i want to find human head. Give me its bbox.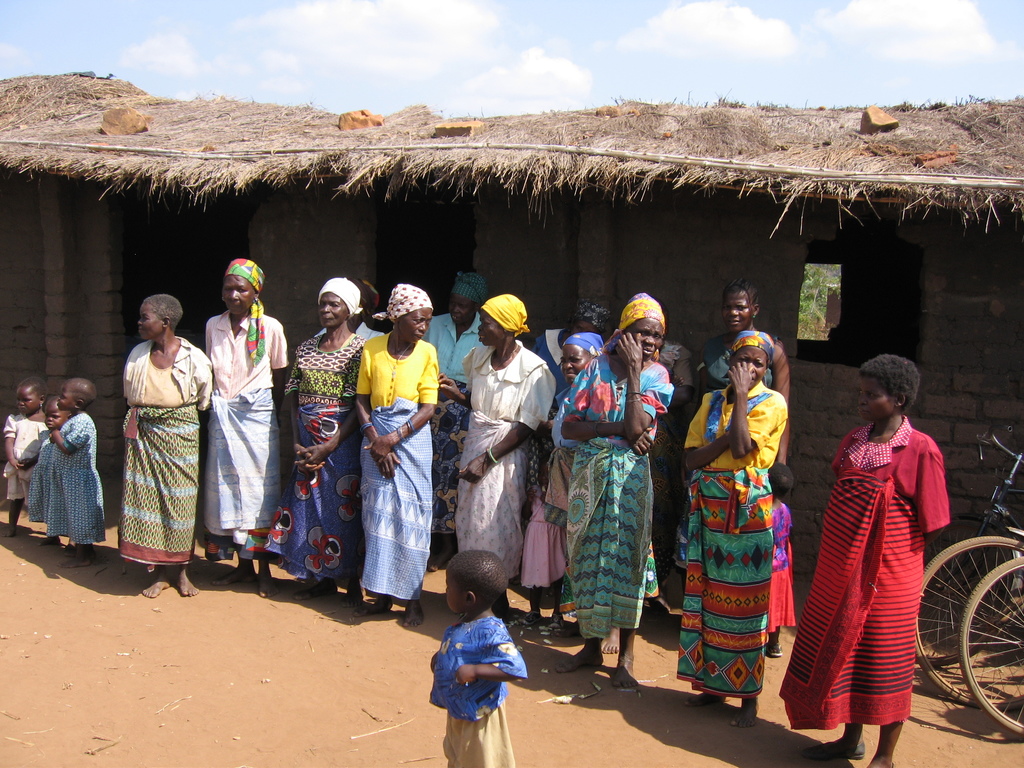
475 294 529 349.
